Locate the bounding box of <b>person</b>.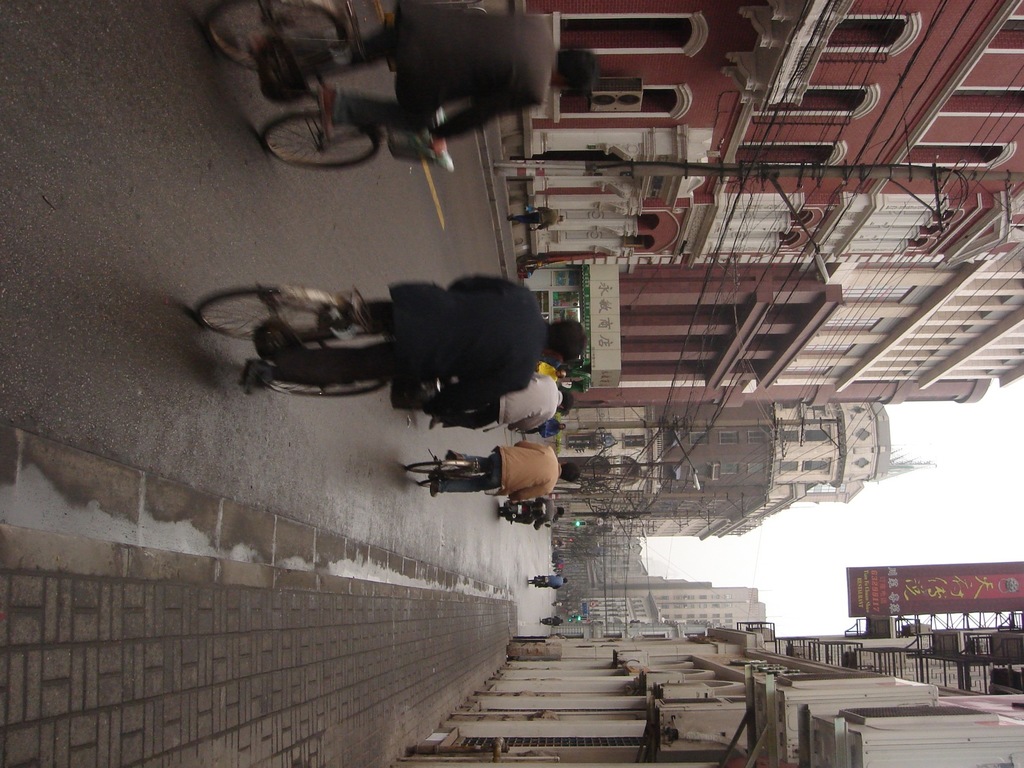
Bounding box: 531 362 571 387.
